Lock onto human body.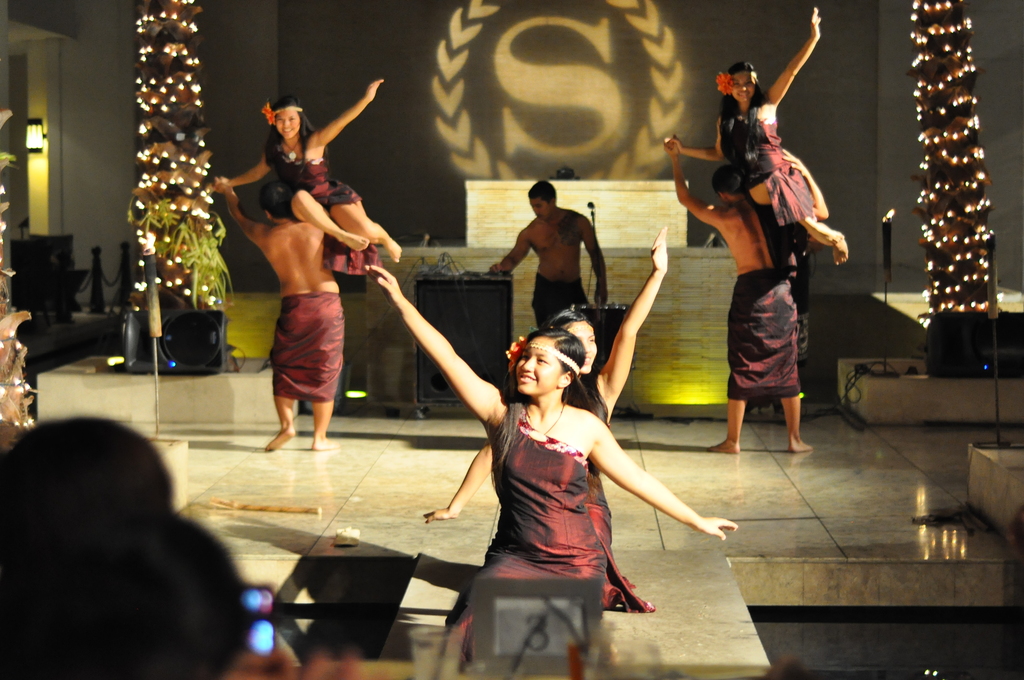
Locked: {"left": 369, "top": 264, "right": 735, "bottom": 670}.
